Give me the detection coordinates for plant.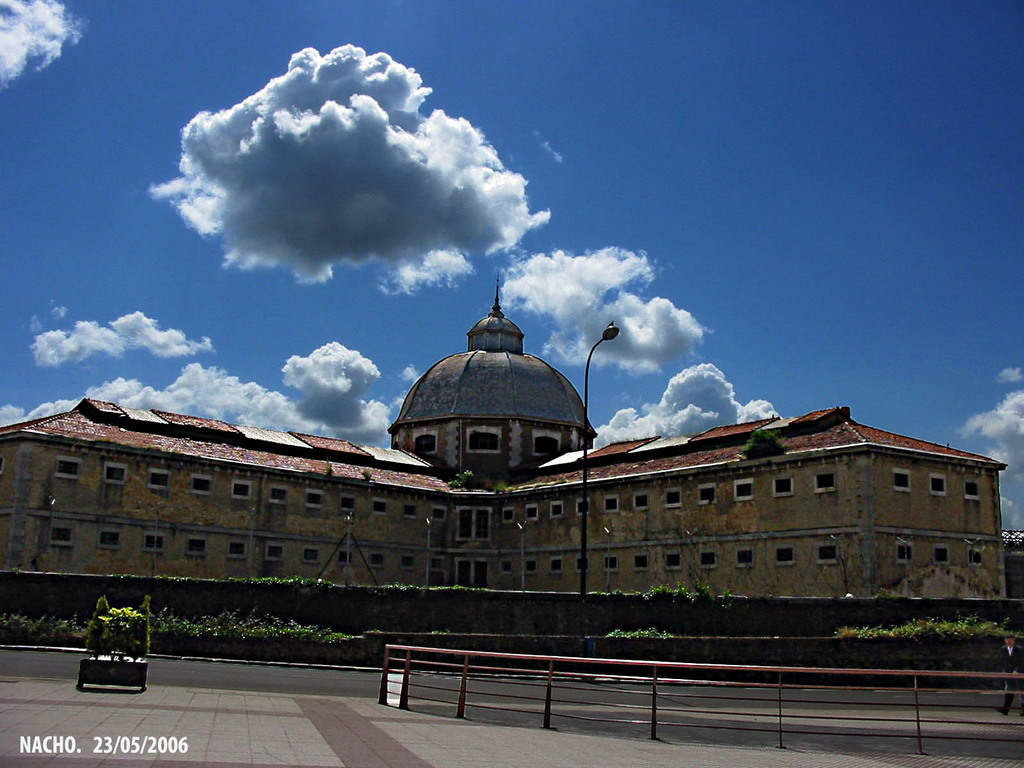
(x1=740, y1=428, x2=787, y2=460).
